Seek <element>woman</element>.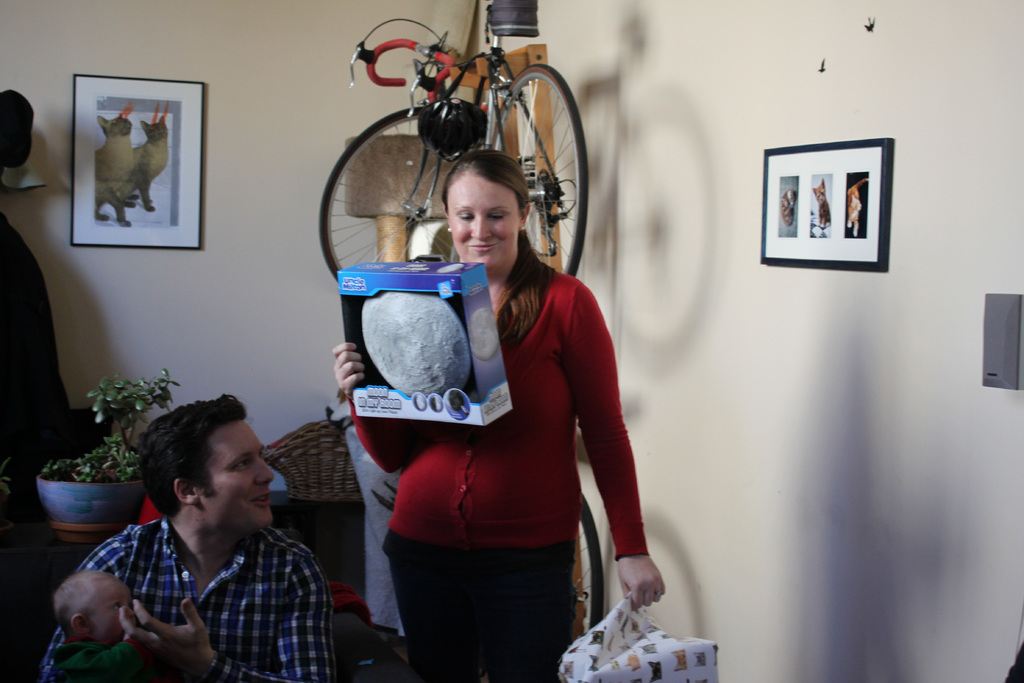
box(332, 150, 663, 682).
